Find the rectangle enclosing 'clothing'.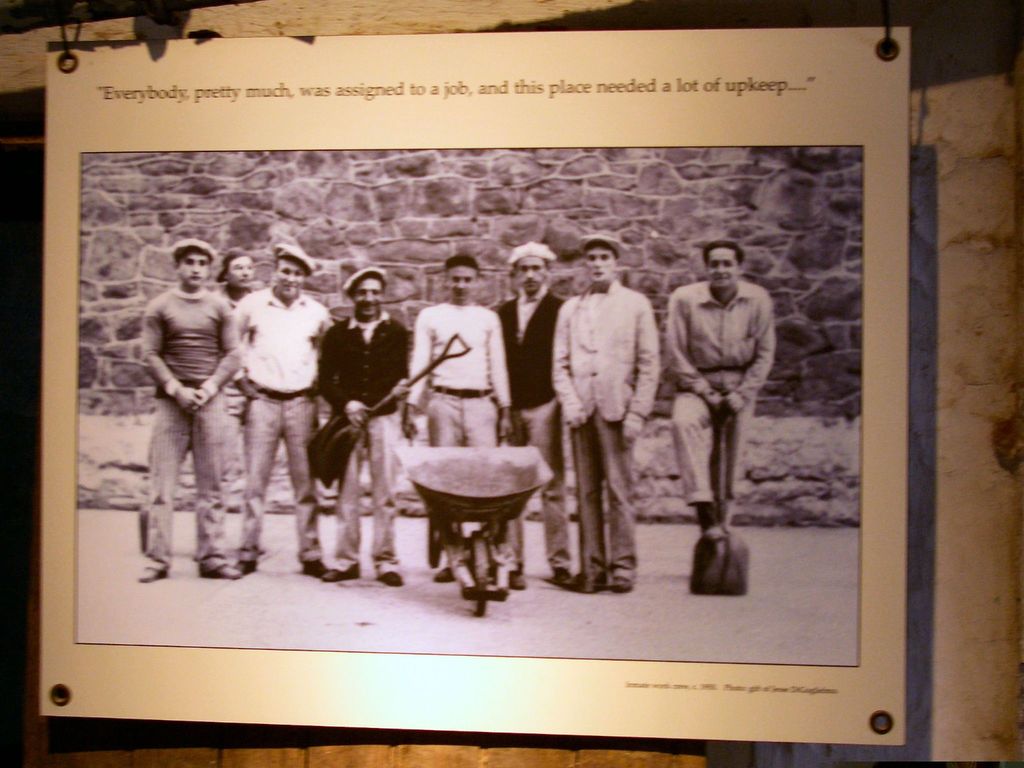
{"x1": 495, "y1": 282, "x2": 572, "y2": 570}.
